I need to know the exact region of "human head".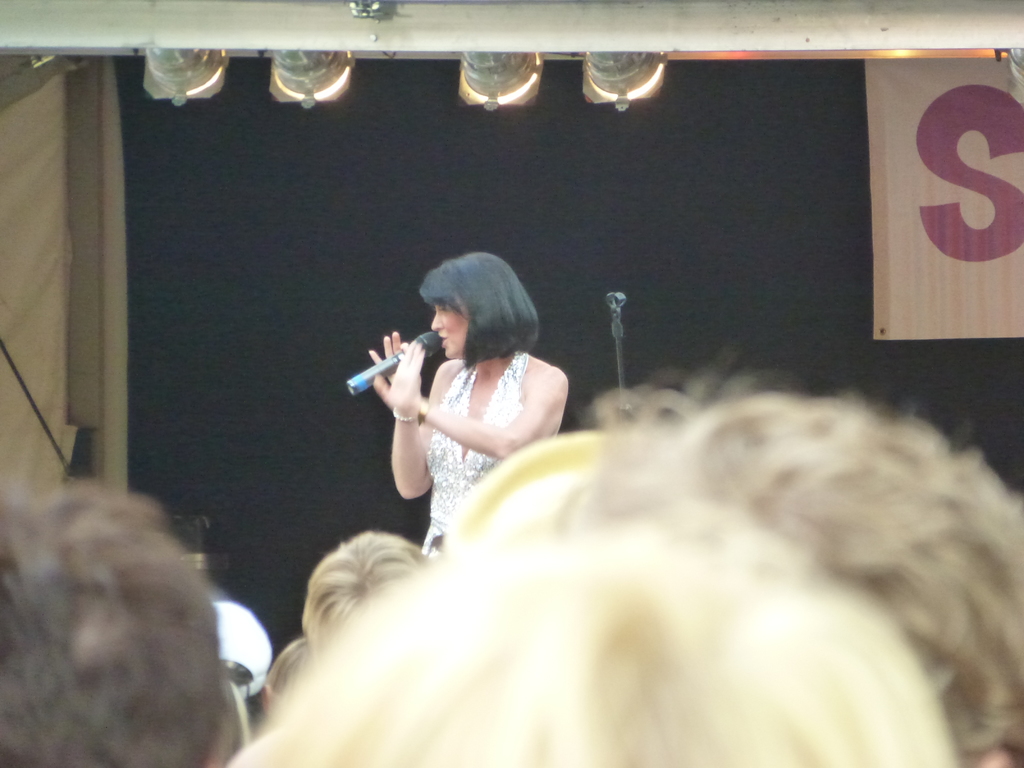
Region: 0:474:240:767.
